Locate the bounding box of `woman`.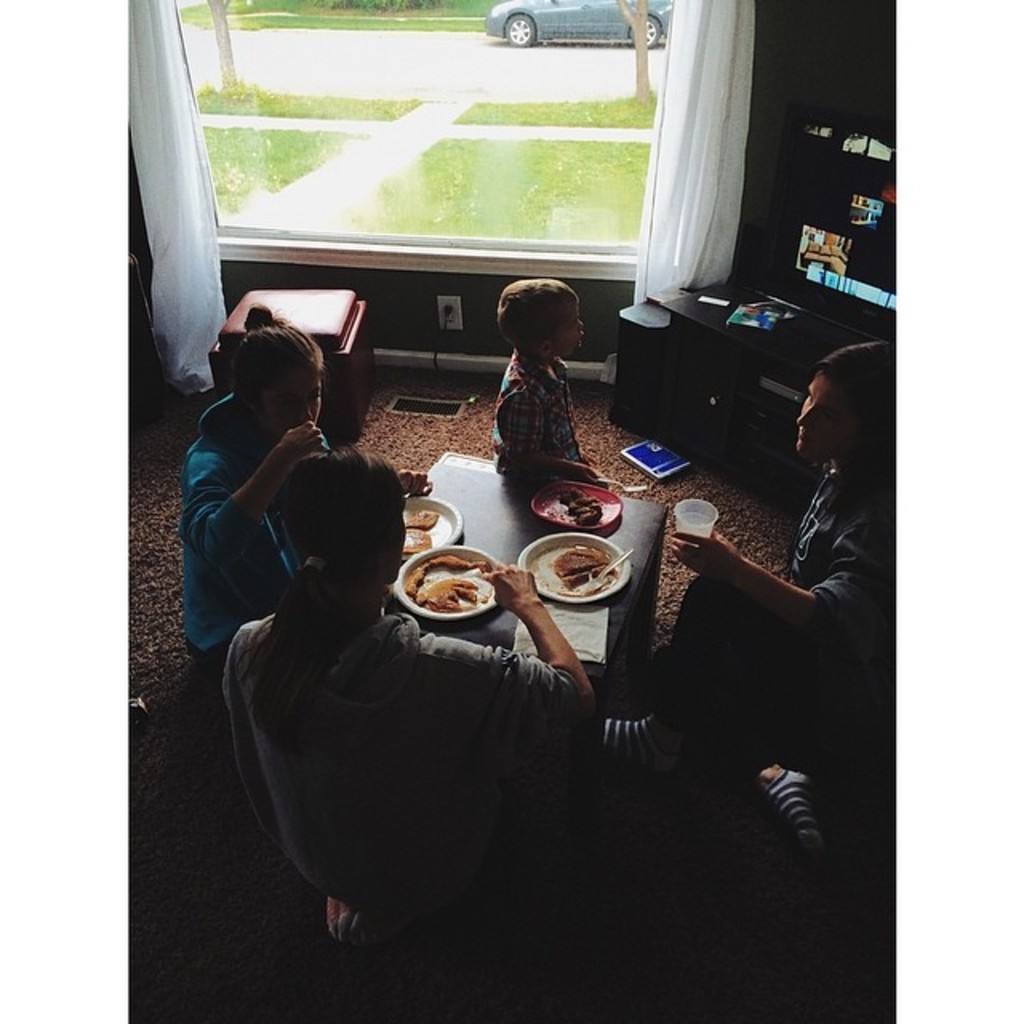
Bounding box: x1=216, y1=443, x2=598, y2=957.
